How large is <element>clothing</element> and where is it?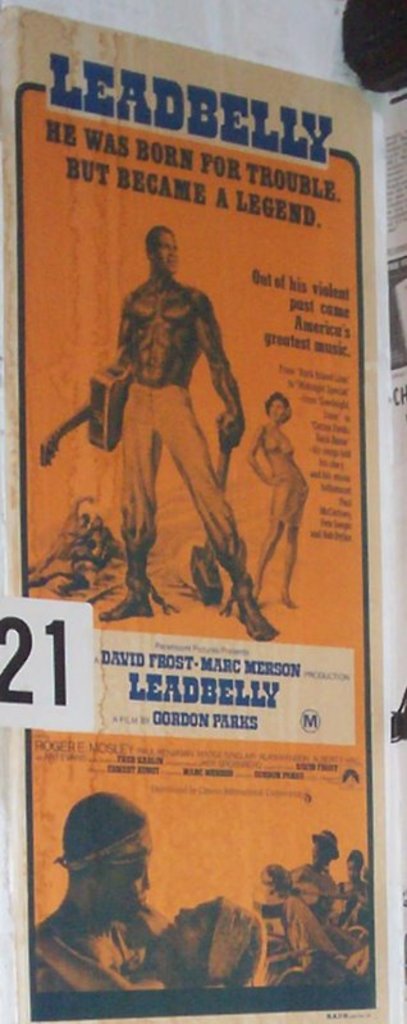
Bounding box: pyautogui.locateOnScreen(274, 893, 331, 979).
